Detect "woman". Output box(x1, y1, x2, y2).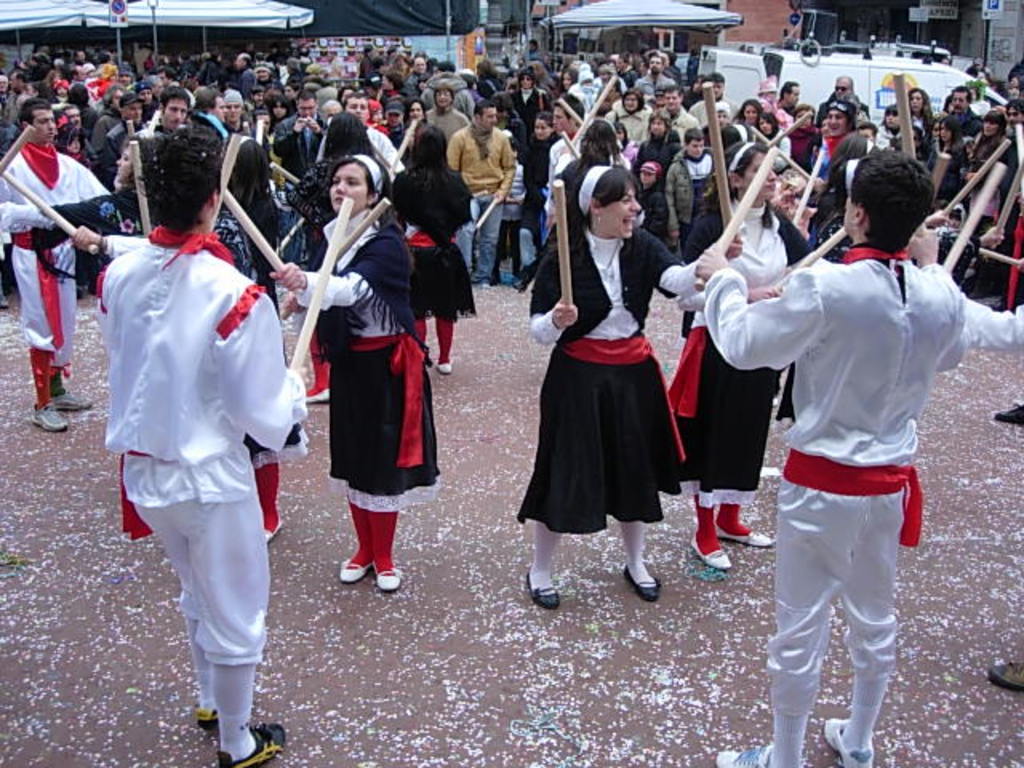
box(510, 112, 547, 288).
